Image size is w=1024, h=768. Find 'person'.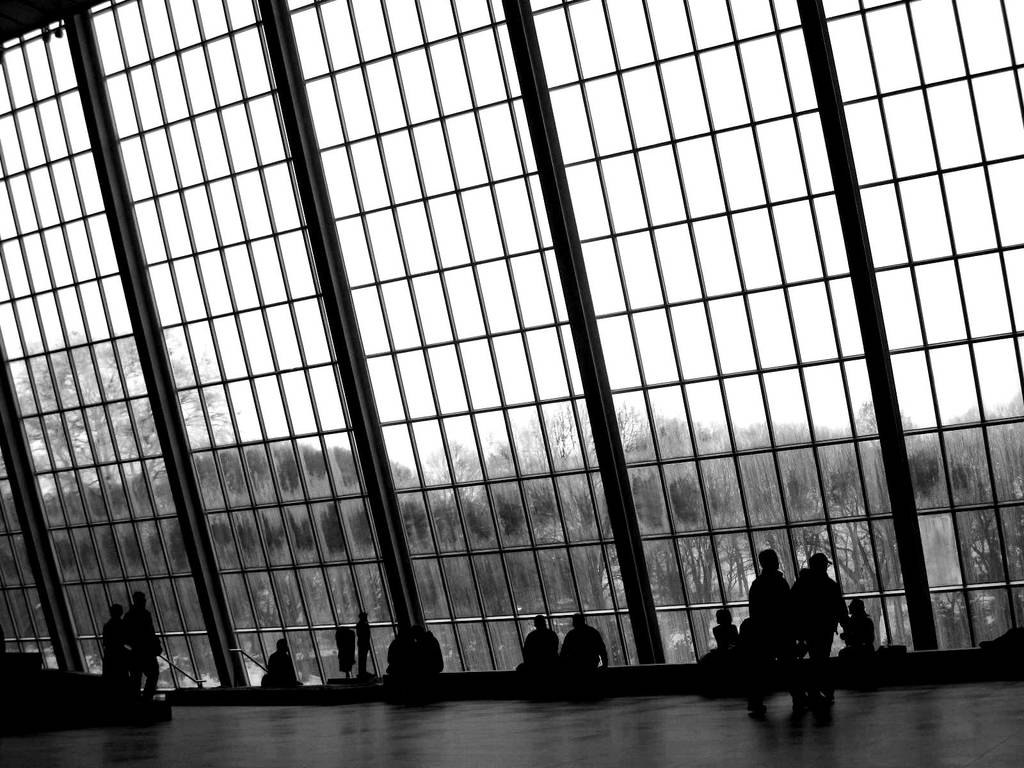
BBox(513, 607, 563, 676).
